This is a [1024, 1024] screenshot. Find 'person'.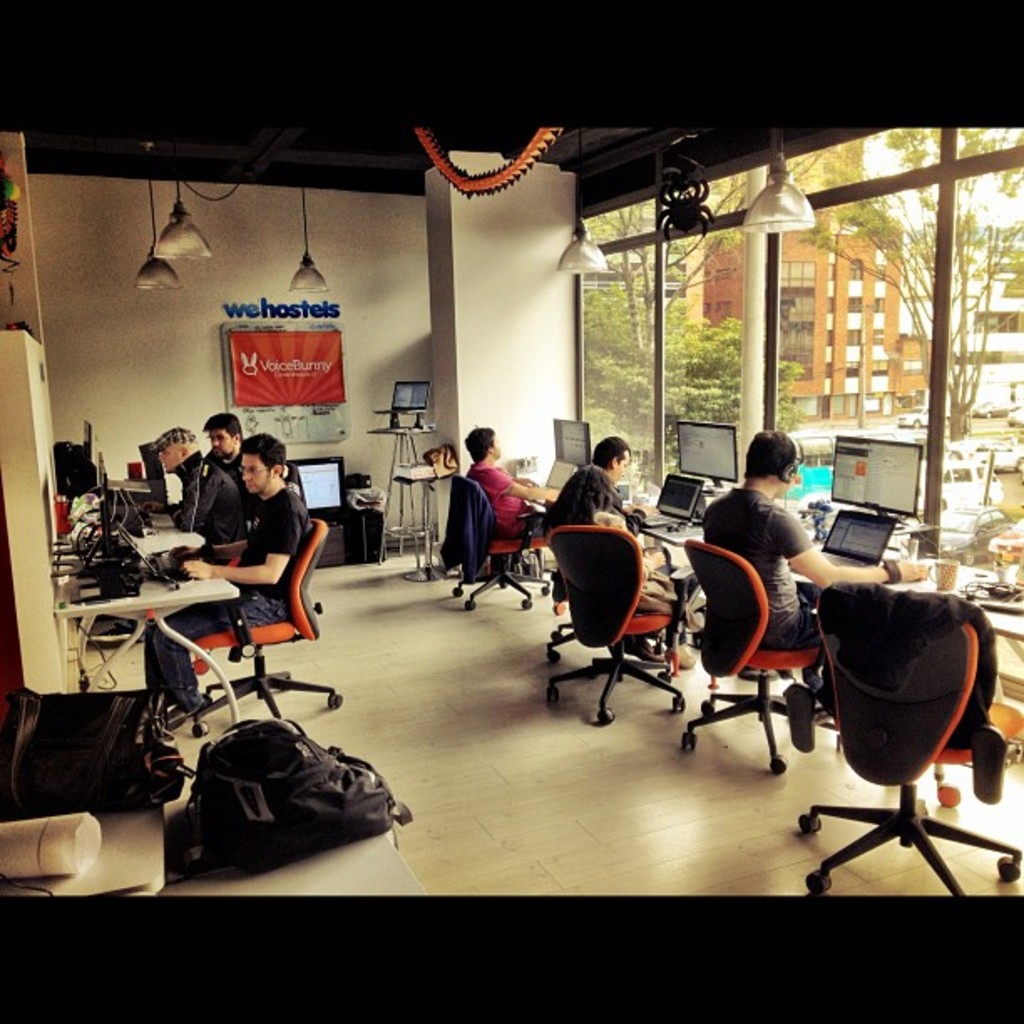
Bounding box: x1=445, y1=425, x2=532, y2=602.
